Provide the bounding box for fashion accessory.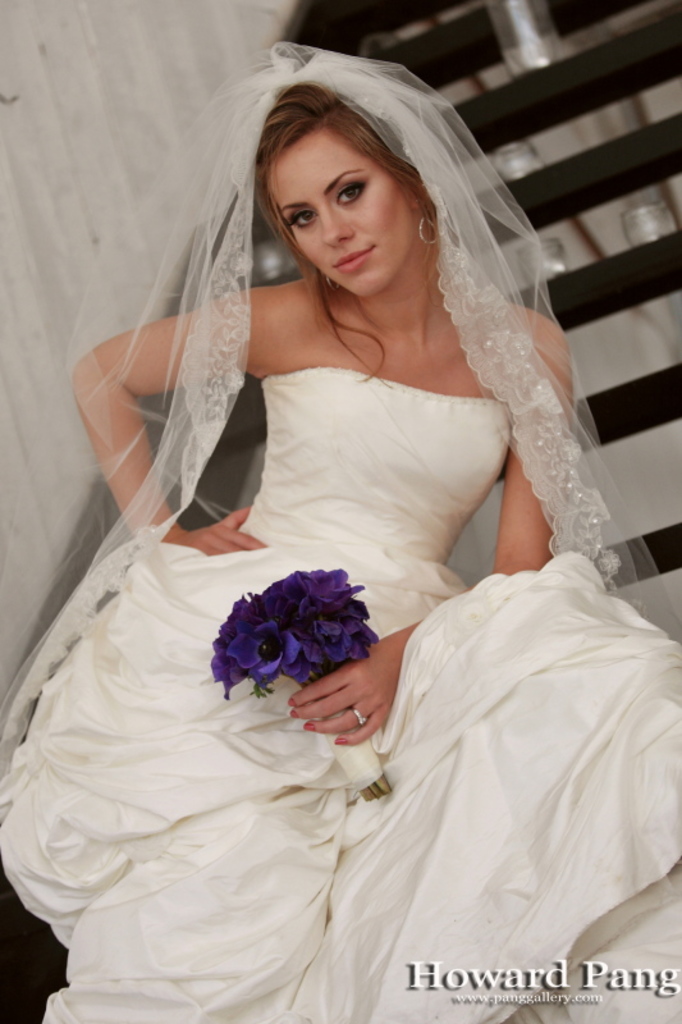
334:740:344:745.
